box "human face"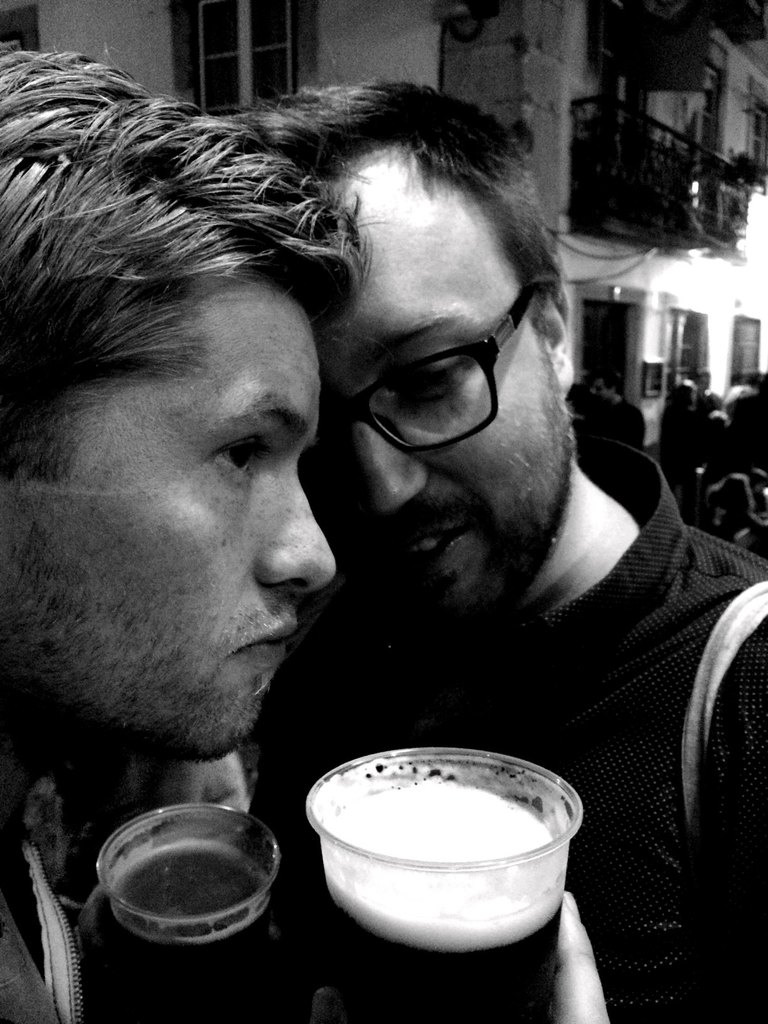
<bbox>0, 276, 335, 757</bbox>
